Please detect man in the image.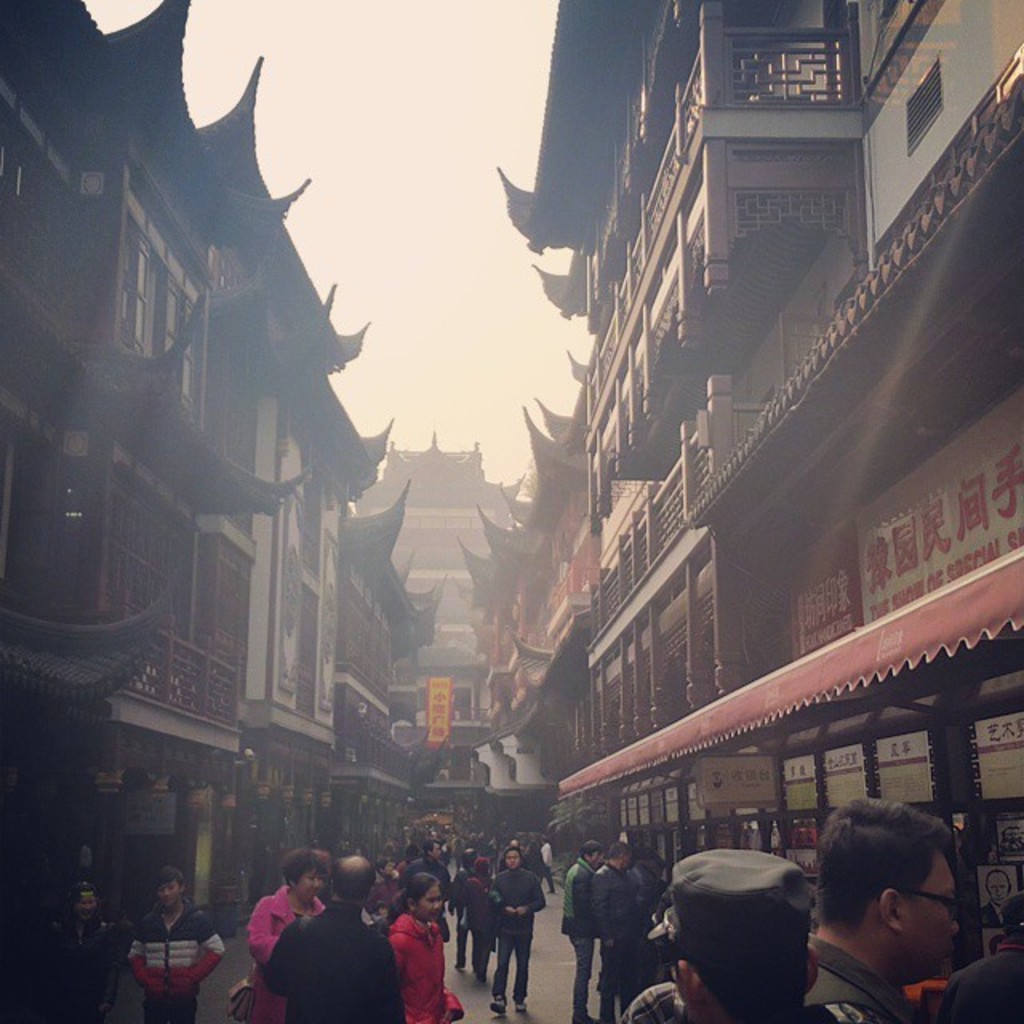
{"left": 408, "top": 837, "right": 451, "bottom": 939}.
